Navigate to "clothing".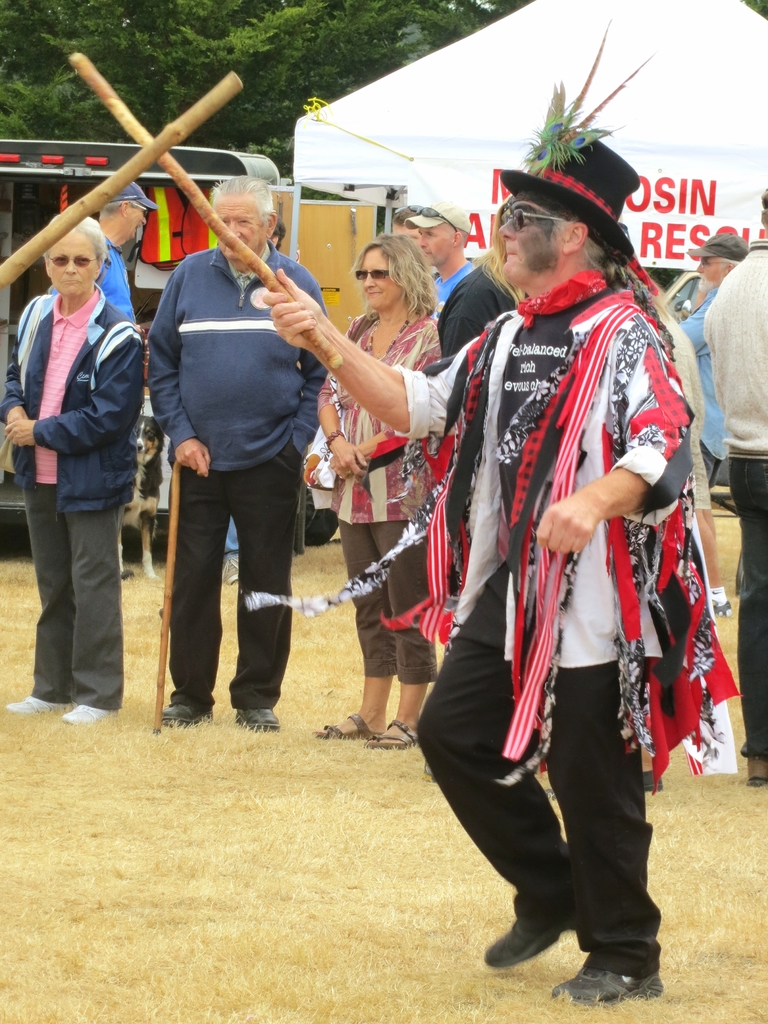
Navigation target: <bbox>703, 239, 767, 758</bbox>.
